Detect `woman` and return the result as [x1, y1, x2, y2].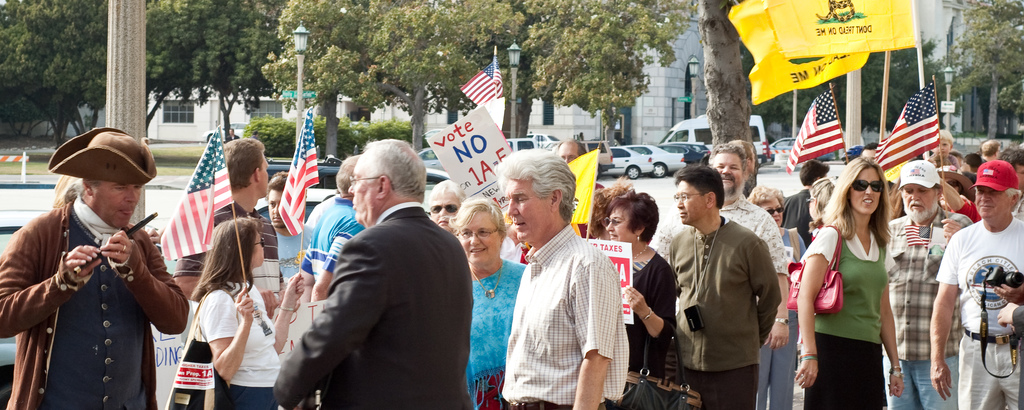
[743, 183, 808, 409].
